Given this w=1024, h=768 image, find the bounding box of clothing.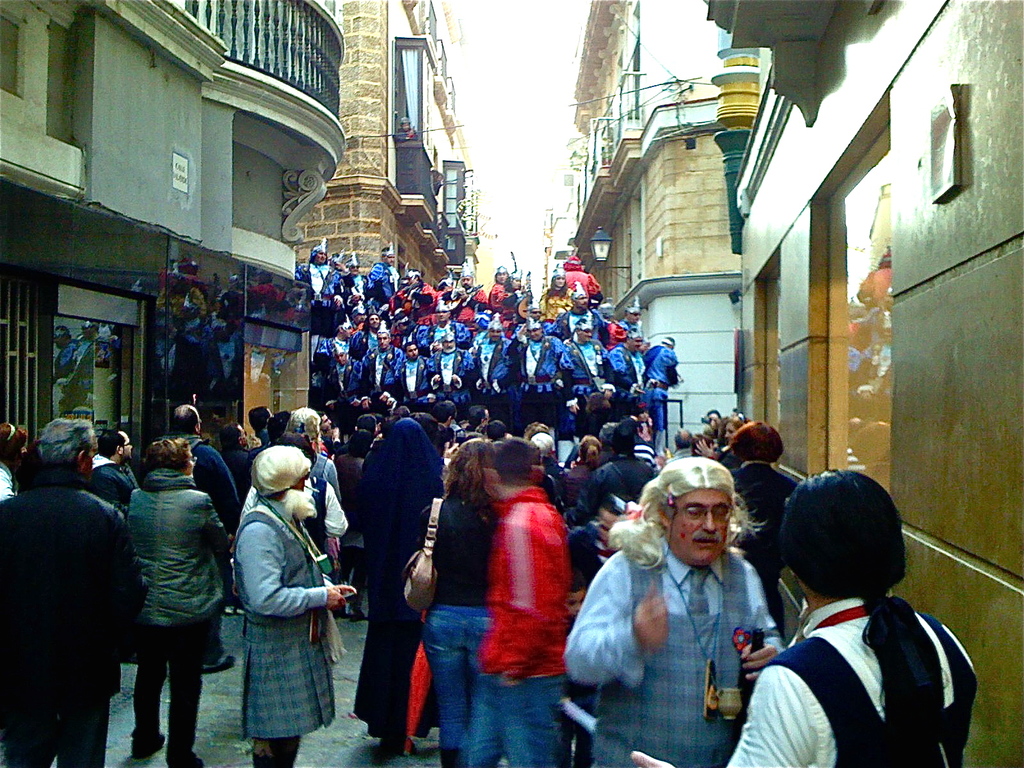
left=402, top=278, right=436, bottom=319.
